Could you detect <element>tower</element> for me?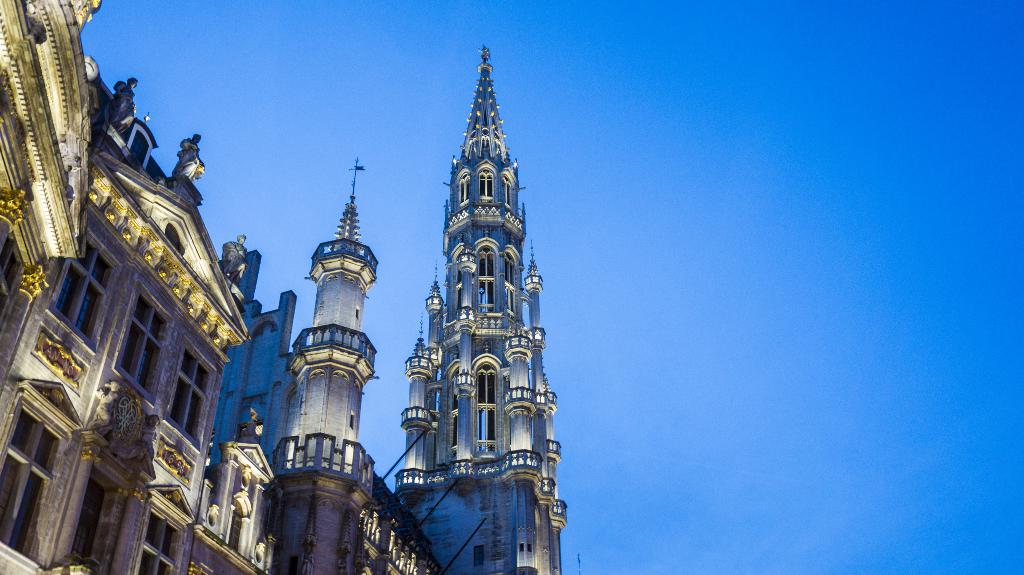
Detection result: select_region(387, 44, 572, 571).
